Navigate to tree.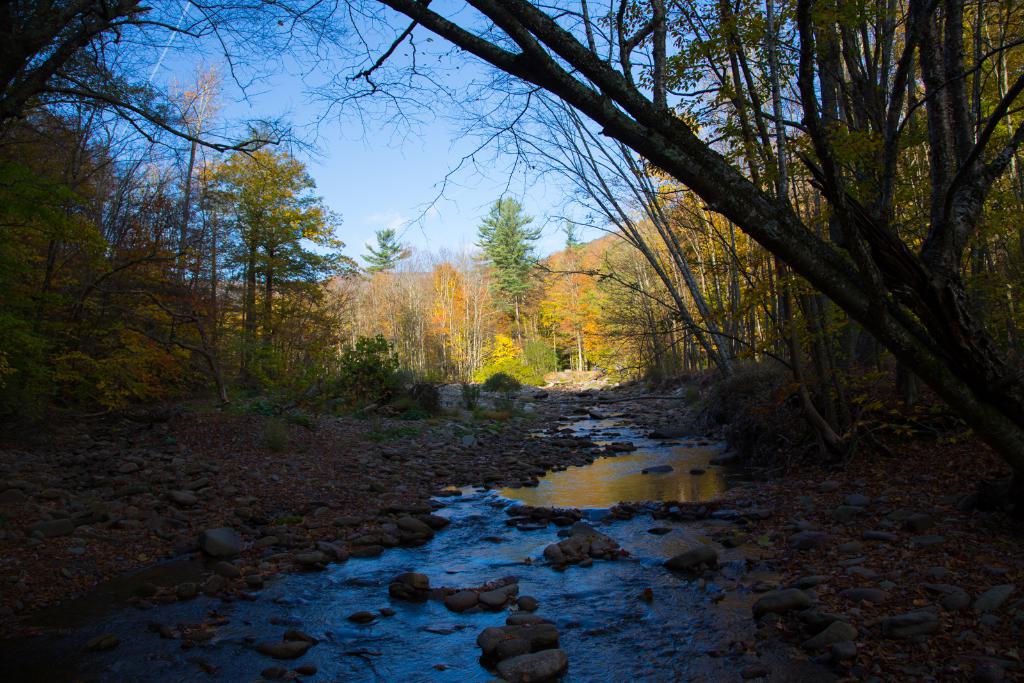
Navigation target: box(406, 57, 734, 380).
